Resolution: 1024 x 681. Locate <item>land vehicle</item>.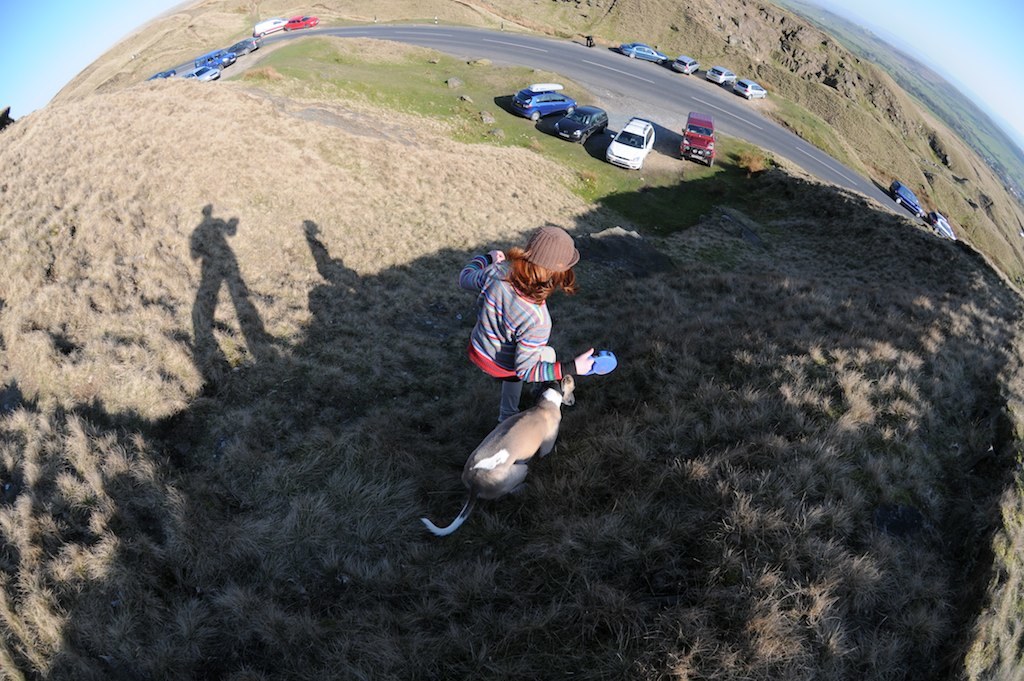
left=510, top=88, right=578, bottom=118.
